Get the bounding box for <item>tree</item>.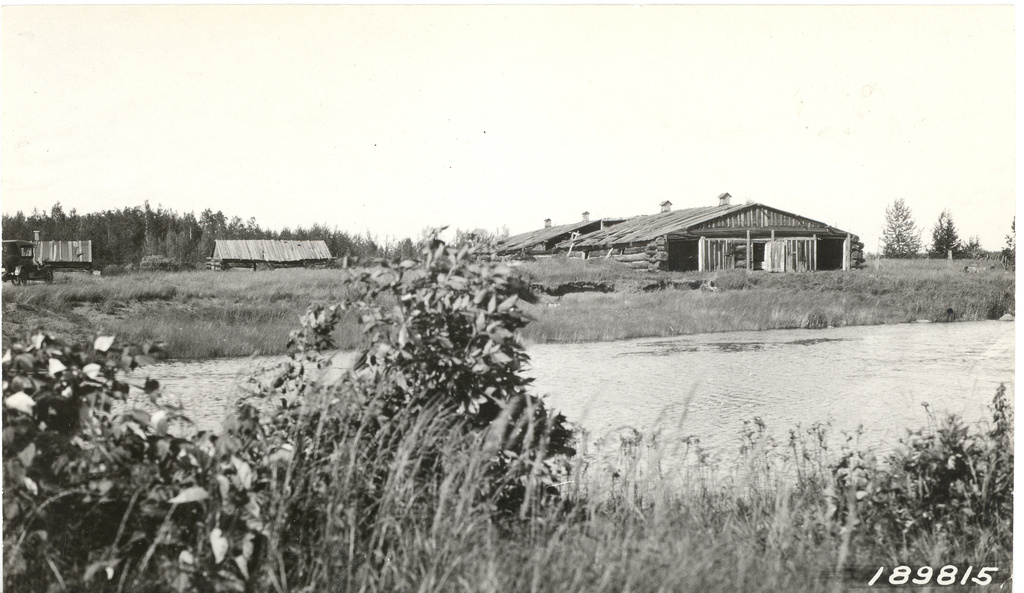
(x1=931, y1=210, x2=965, y2=261).
